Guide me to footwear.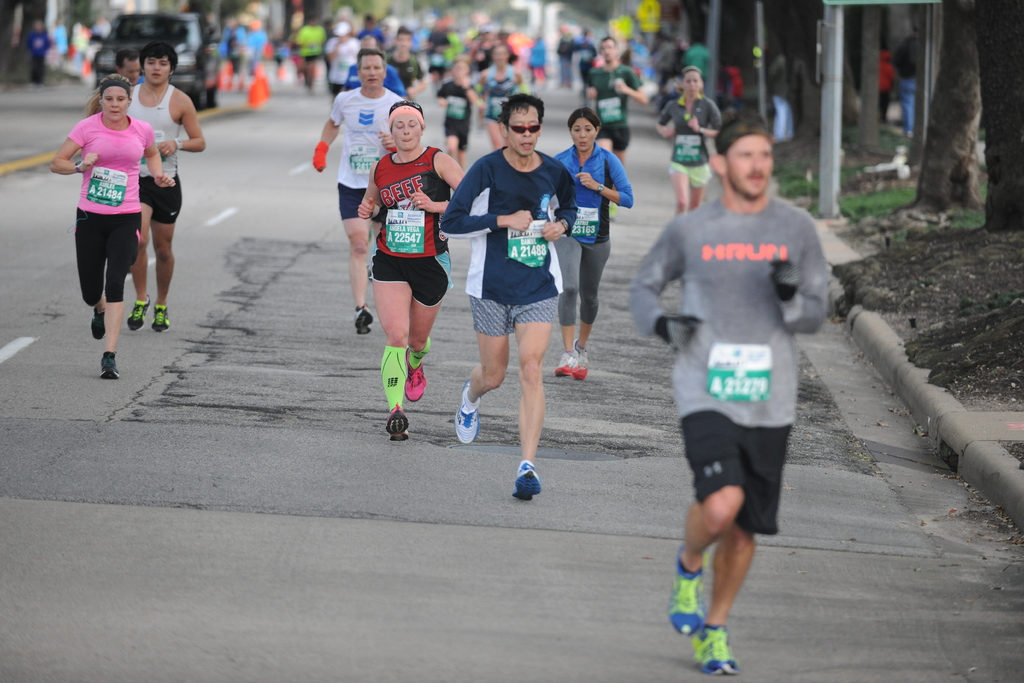
Guidance: Rect(454, 383, 481, 444).
